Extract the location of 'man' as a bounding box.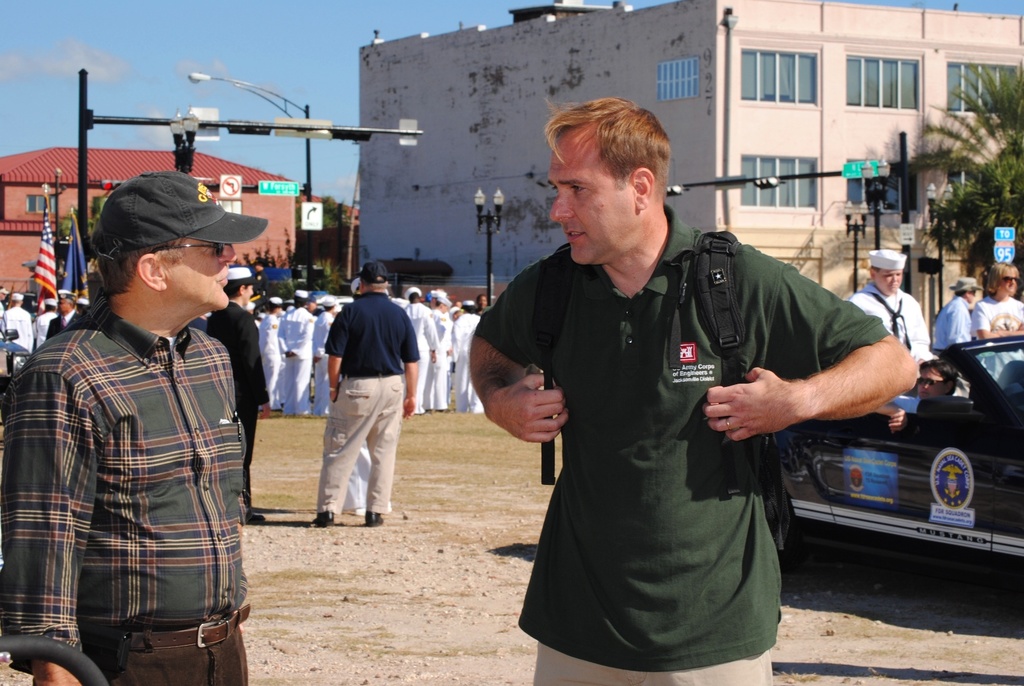
bbox(929, 278, 978, 353).
